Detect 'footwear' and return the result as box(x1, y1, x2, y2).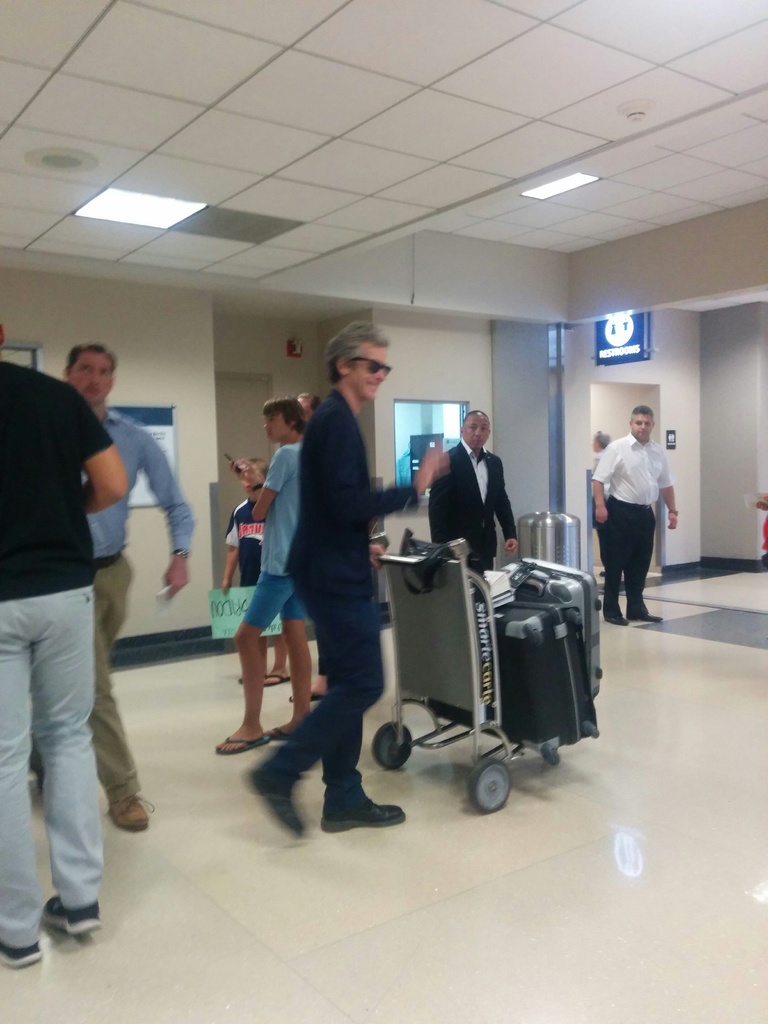
box(259, 728, 296, 739).
